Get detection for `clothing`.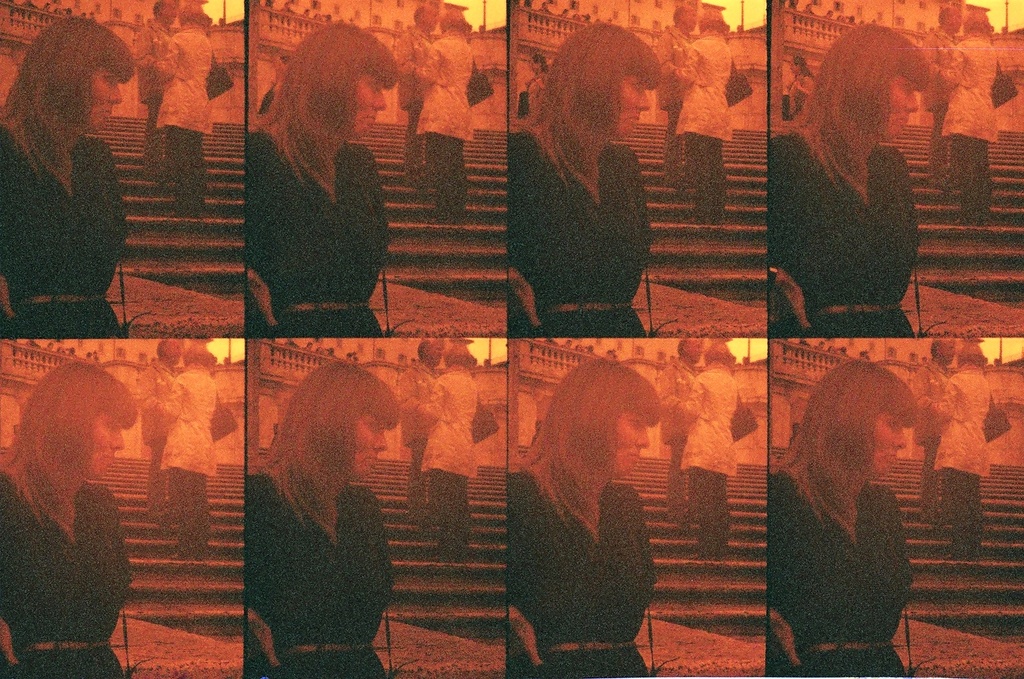
Detection: 159,365,215,548.
